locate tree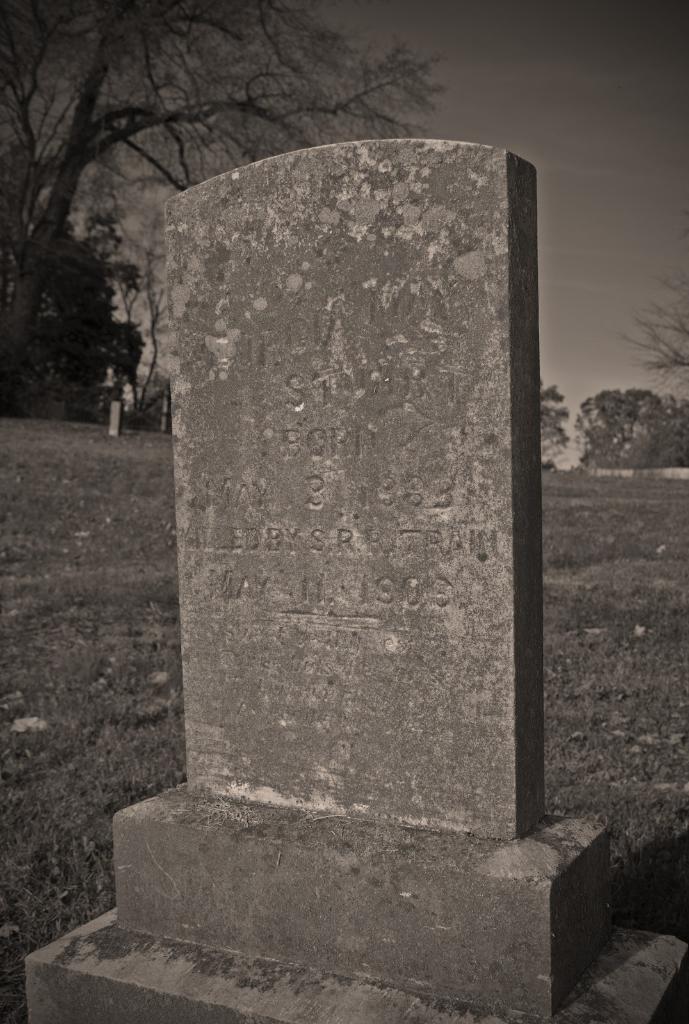
x1=626, y1=271, x2=688, y2=381
